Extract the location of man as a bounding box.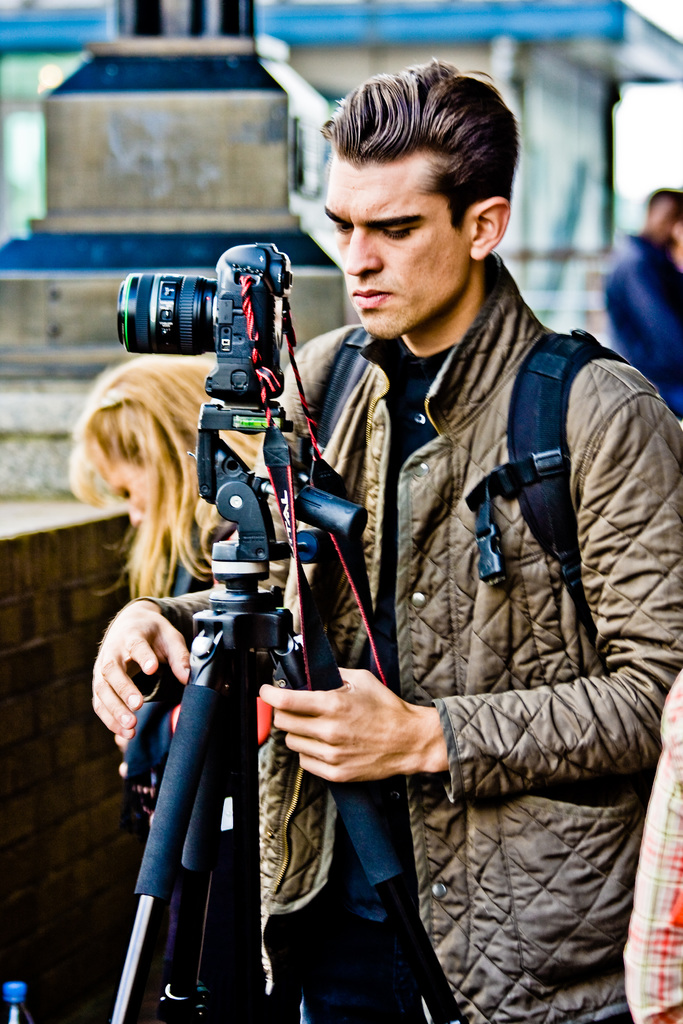
[x1=587, y1=174, x2=682, y2=415].
